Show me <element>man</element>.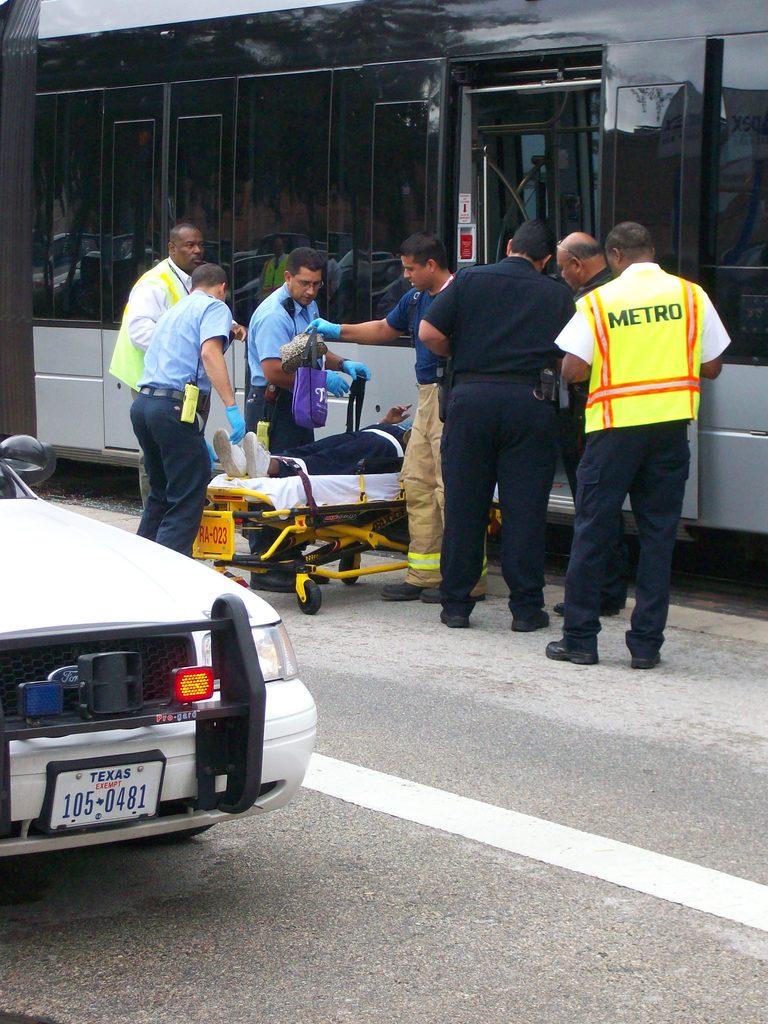
<element>man</element> is here: box(107, 223, 200, 513).
